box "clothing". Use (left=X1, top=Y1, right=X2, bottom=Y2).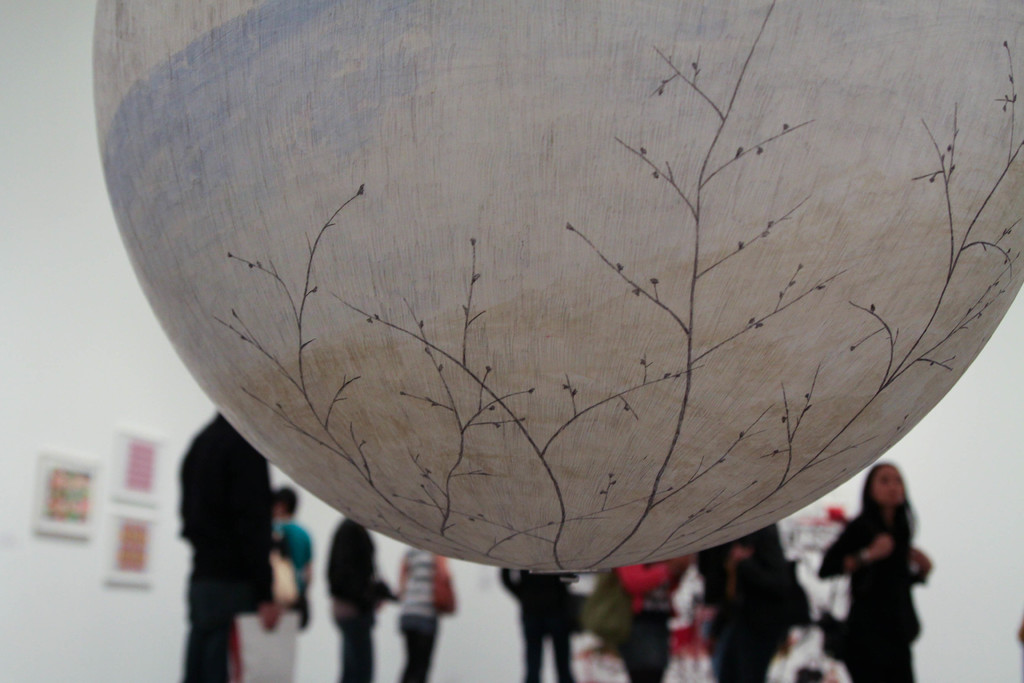
(left=176, top=415, right=279, bottom=682).
